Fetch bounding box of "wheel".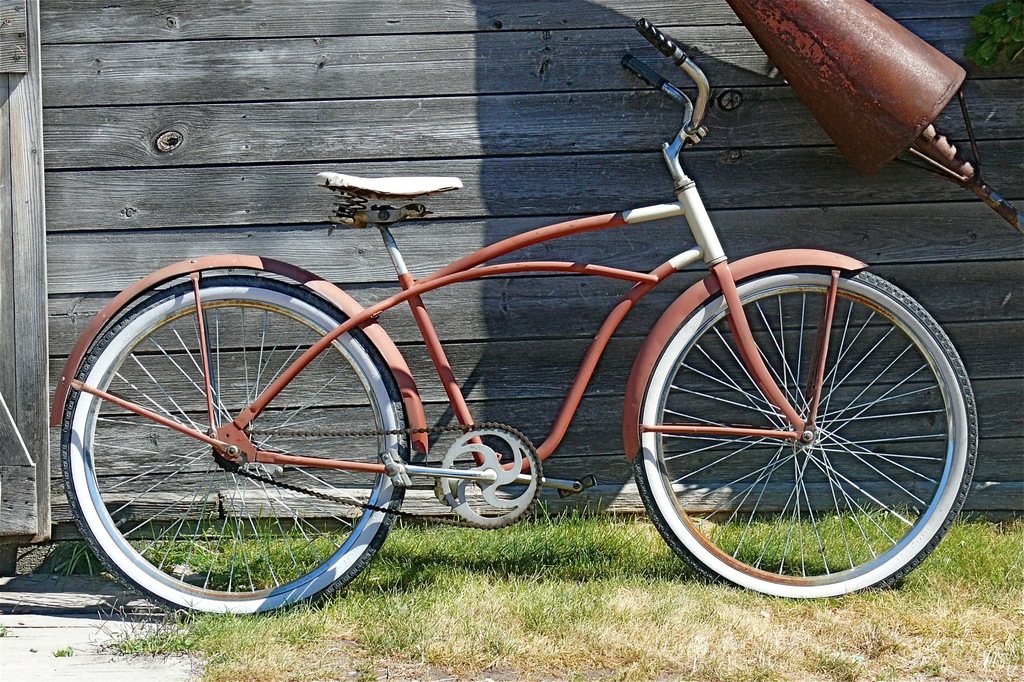
Bbox: locate(653, 258, 967, 596).
